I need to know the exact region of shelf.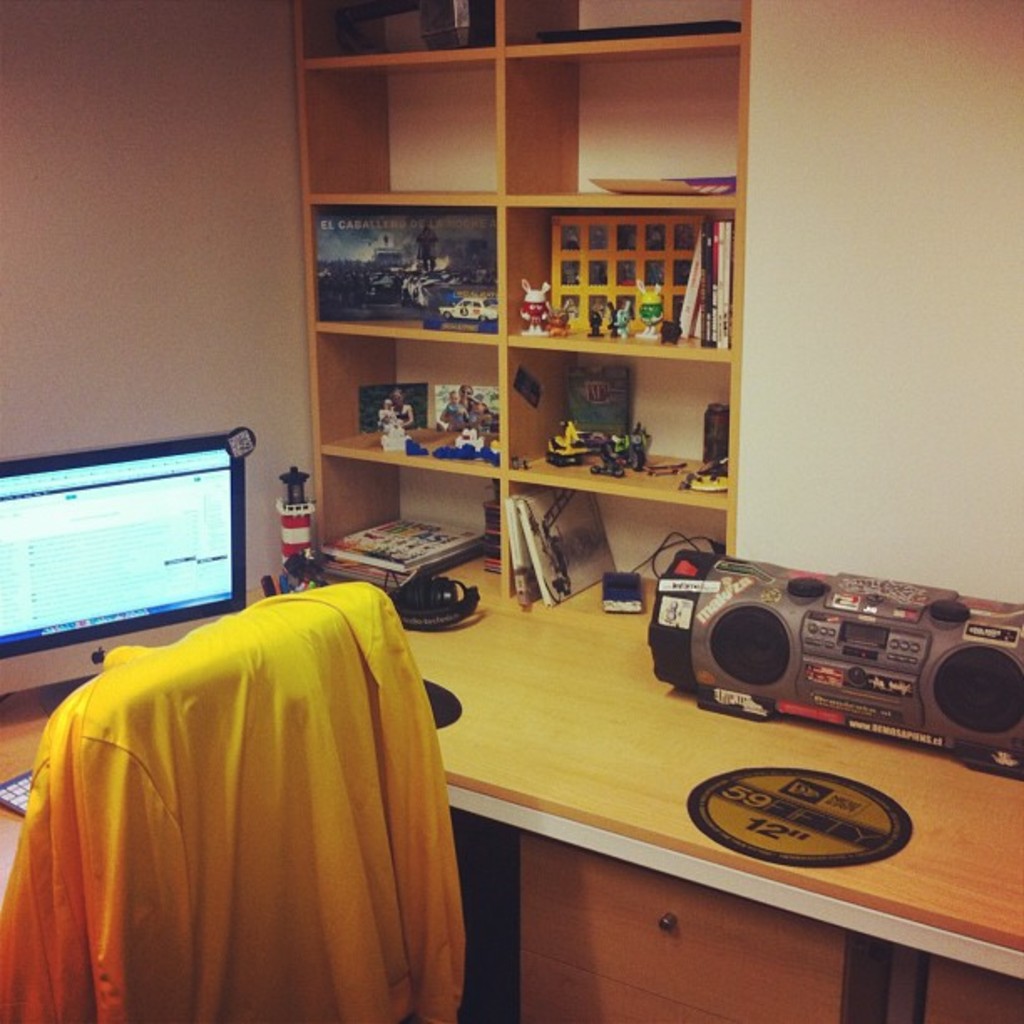
Region: region(500, 201, 736, 351).
